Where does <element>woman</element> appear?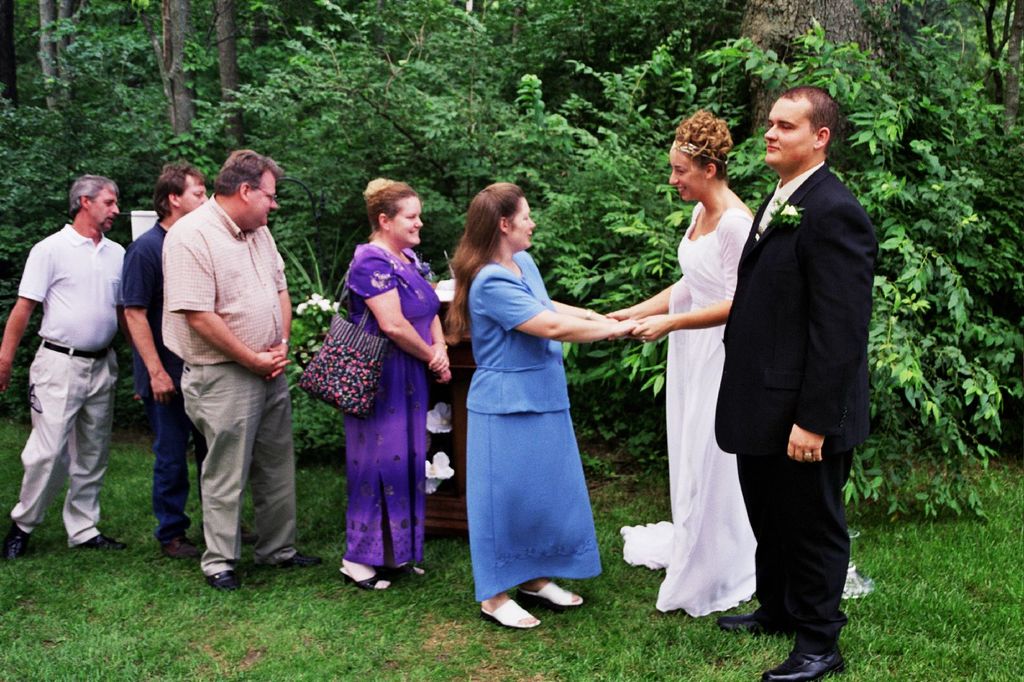
Appears at 600 107 774 637.
